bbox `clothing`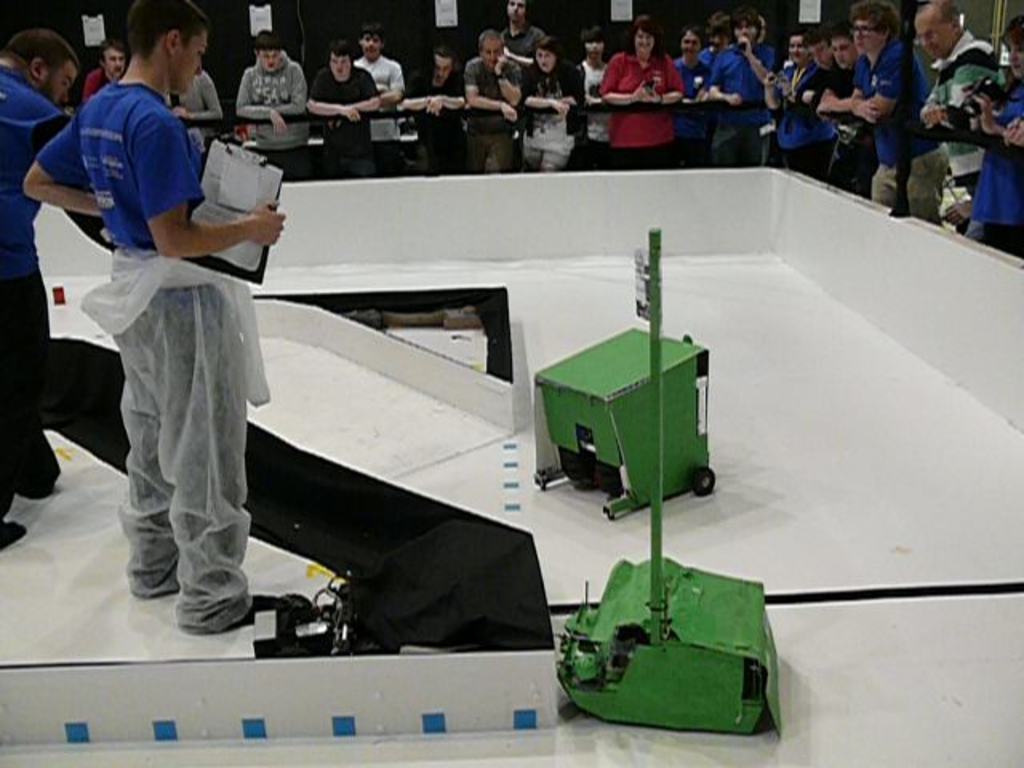
354/53/406/174
